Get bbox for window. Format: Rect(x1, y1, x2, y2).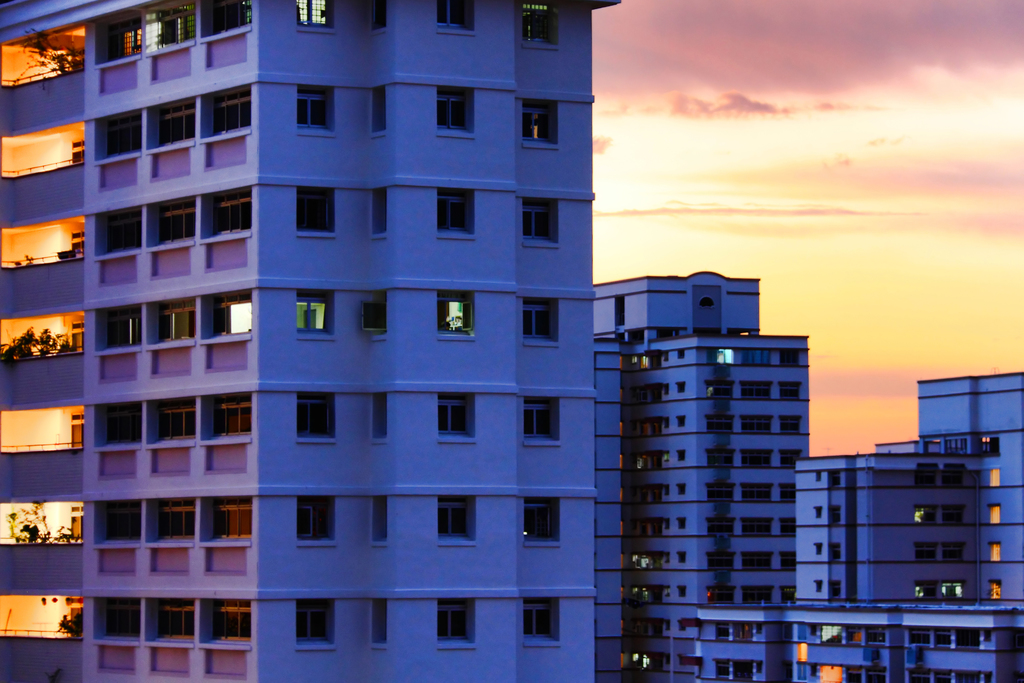
Rect(151, 5, 204, 49).
